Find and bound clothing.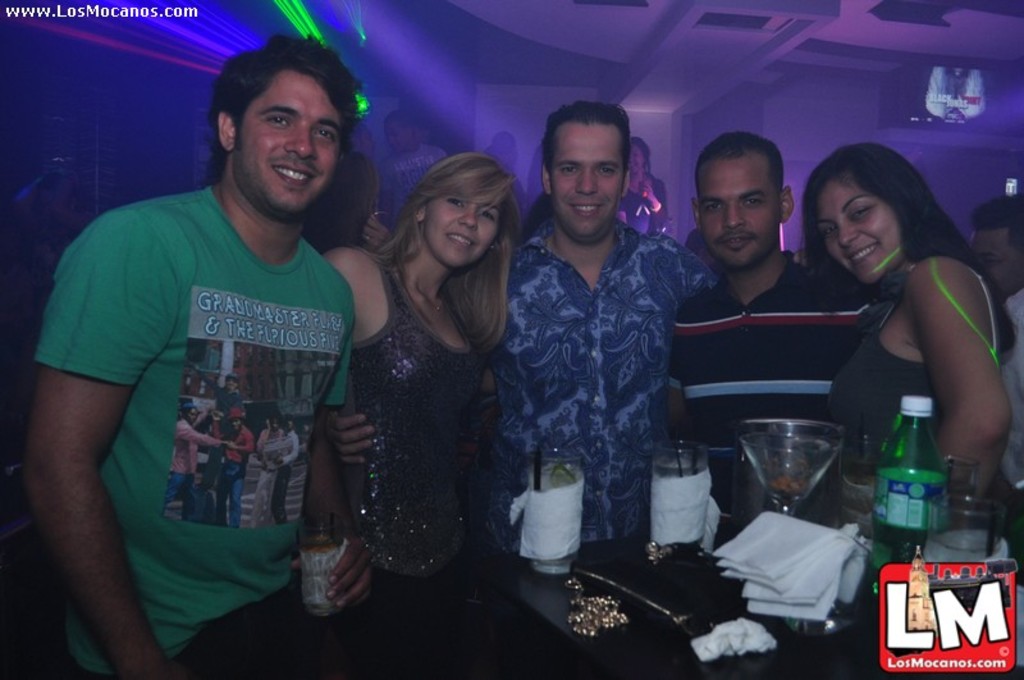
Bound: crop(616, 170, 669, 232).
